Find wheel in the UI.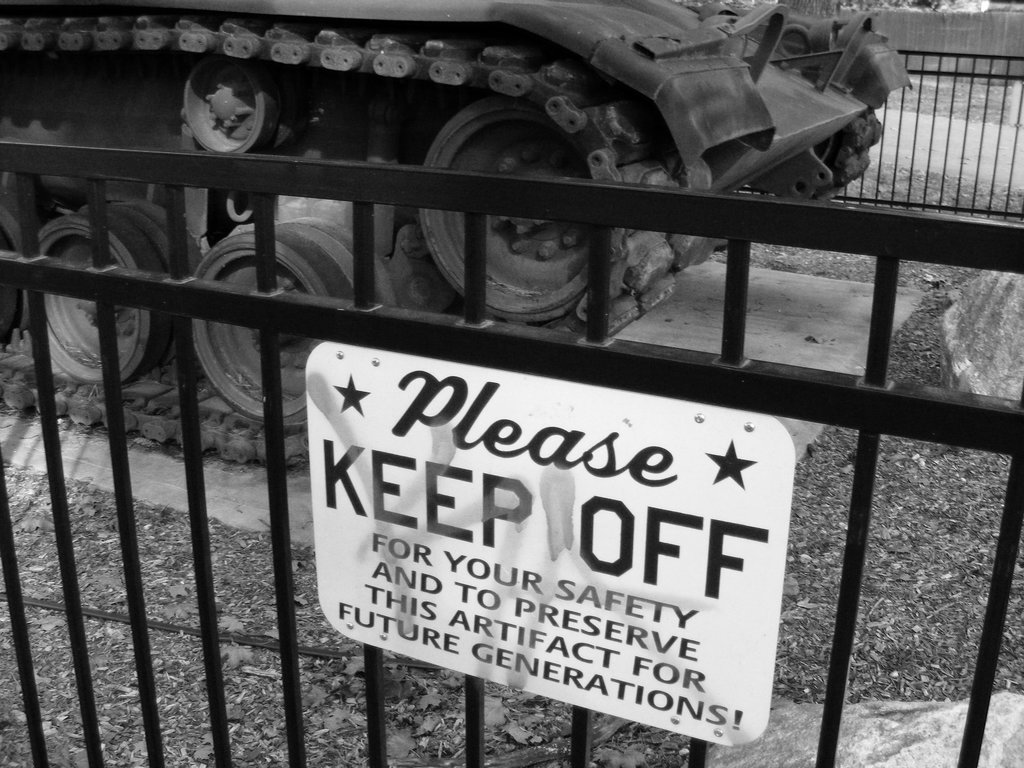
UI element at [40, 193, 196, 385].
